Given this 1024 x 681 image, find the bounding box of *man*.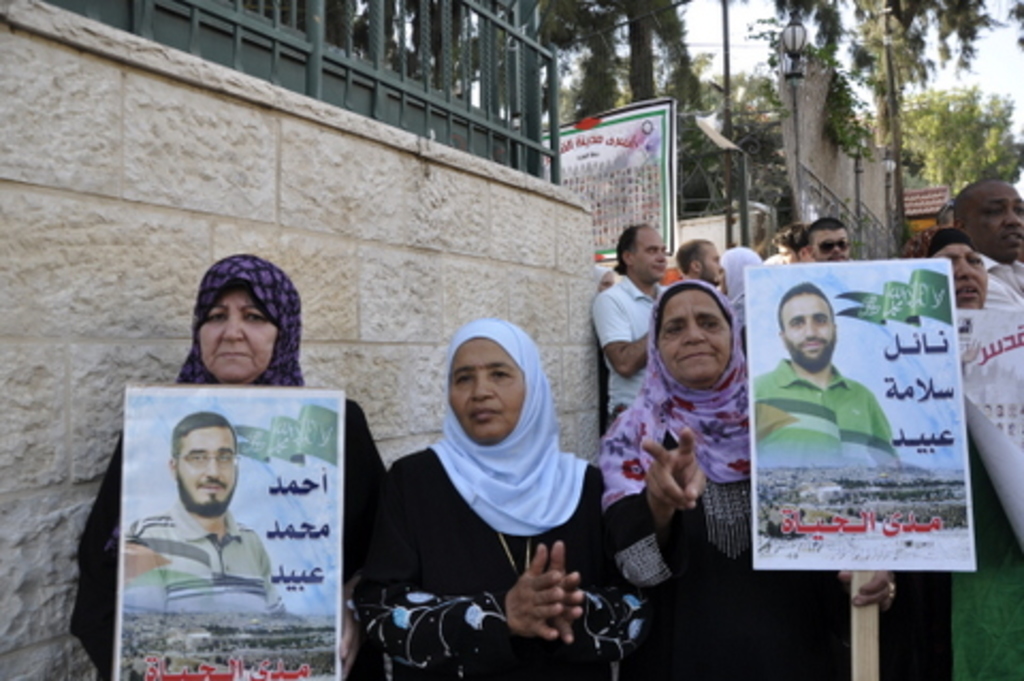
Rect(802, 213, 858, 267).
